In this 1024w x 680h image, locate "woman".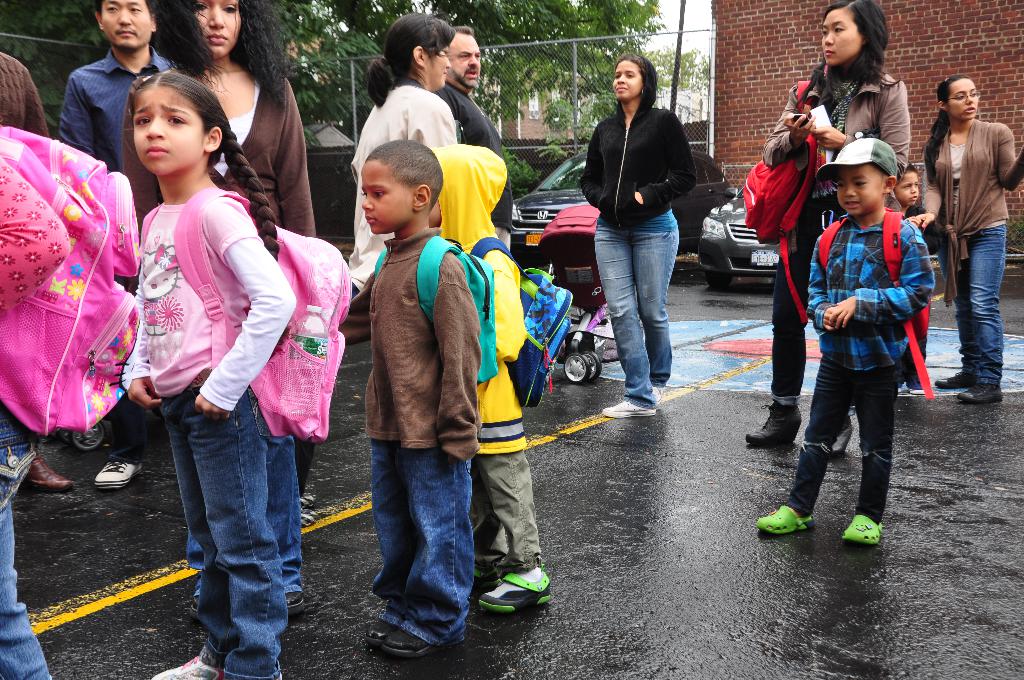
Bounding box: [744,0,915,446].
